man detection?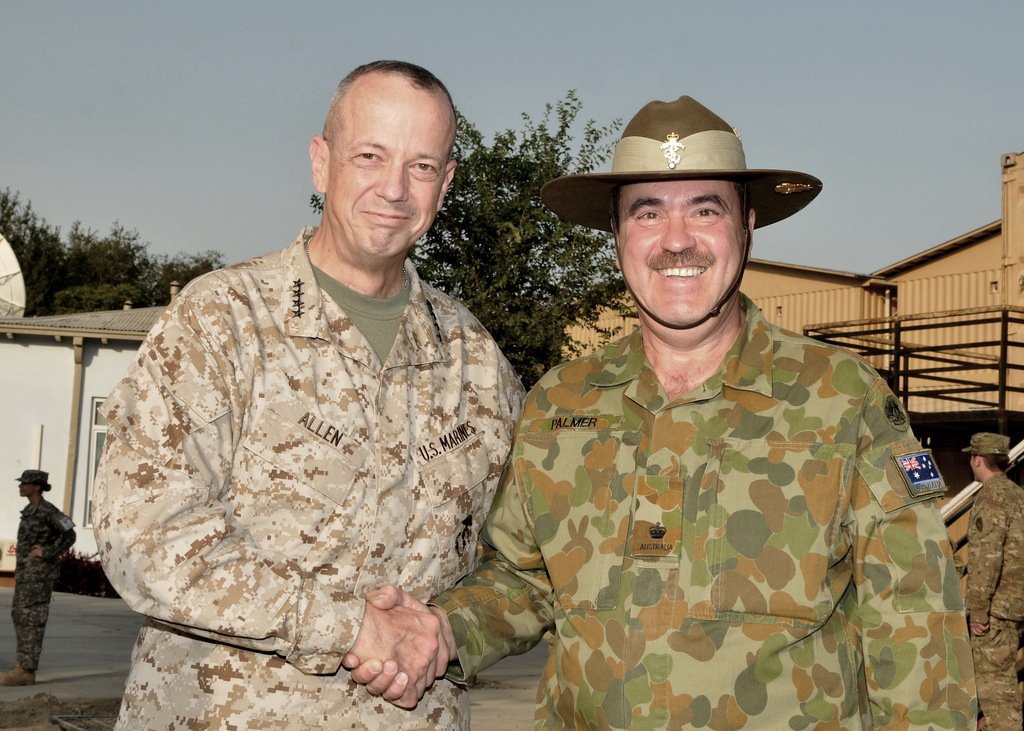
bbox=(341, 96, 975, 730)
